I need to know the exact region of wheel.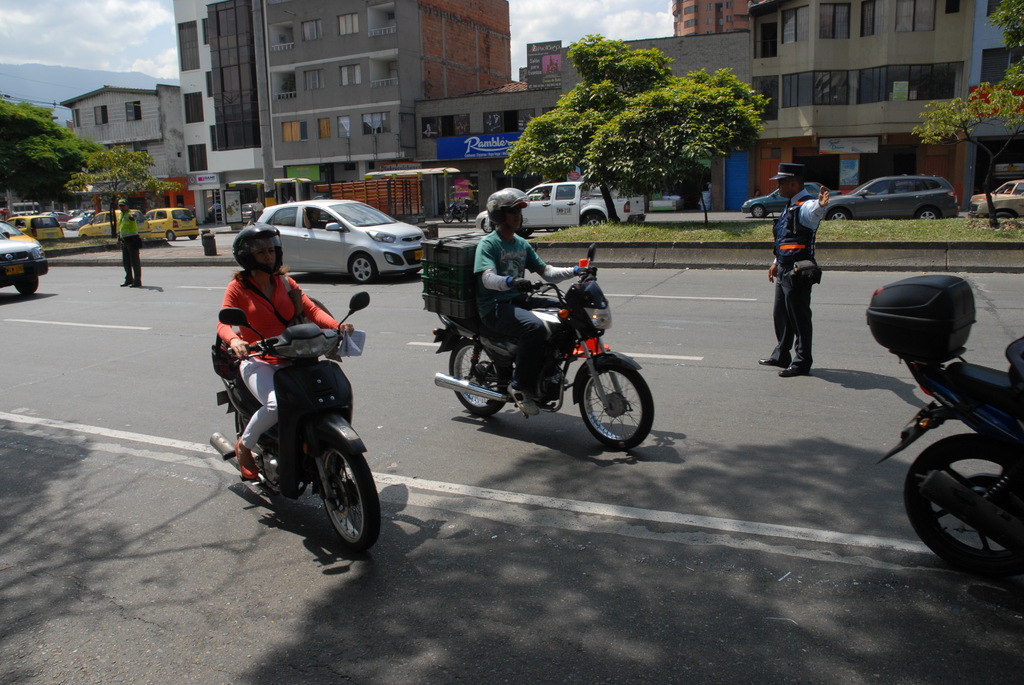
Region: bbox(159, 232, 174, 240).
